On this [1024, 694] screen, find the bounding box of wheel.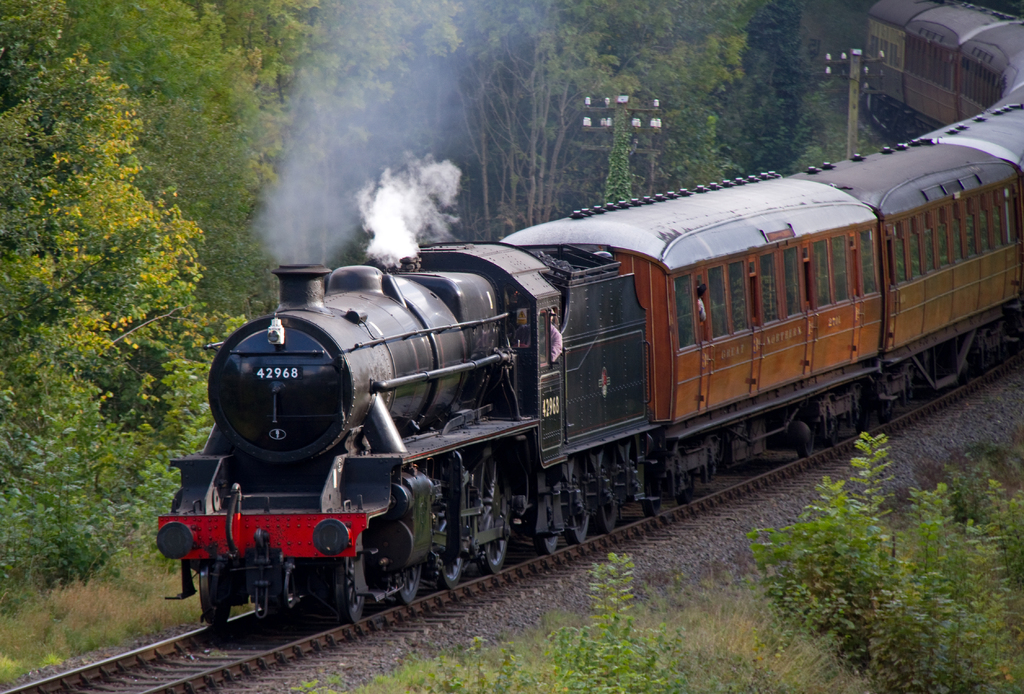
Bounding box: bbox=(680, 483, 697, 504).
